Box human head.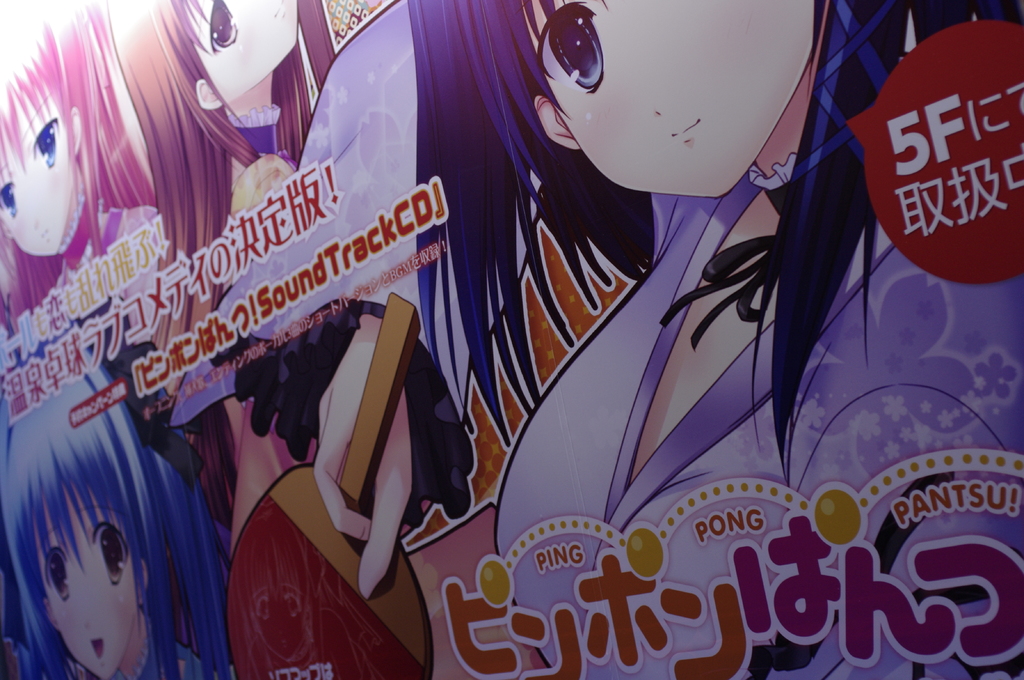
rect(2, 415, 179, 679).
